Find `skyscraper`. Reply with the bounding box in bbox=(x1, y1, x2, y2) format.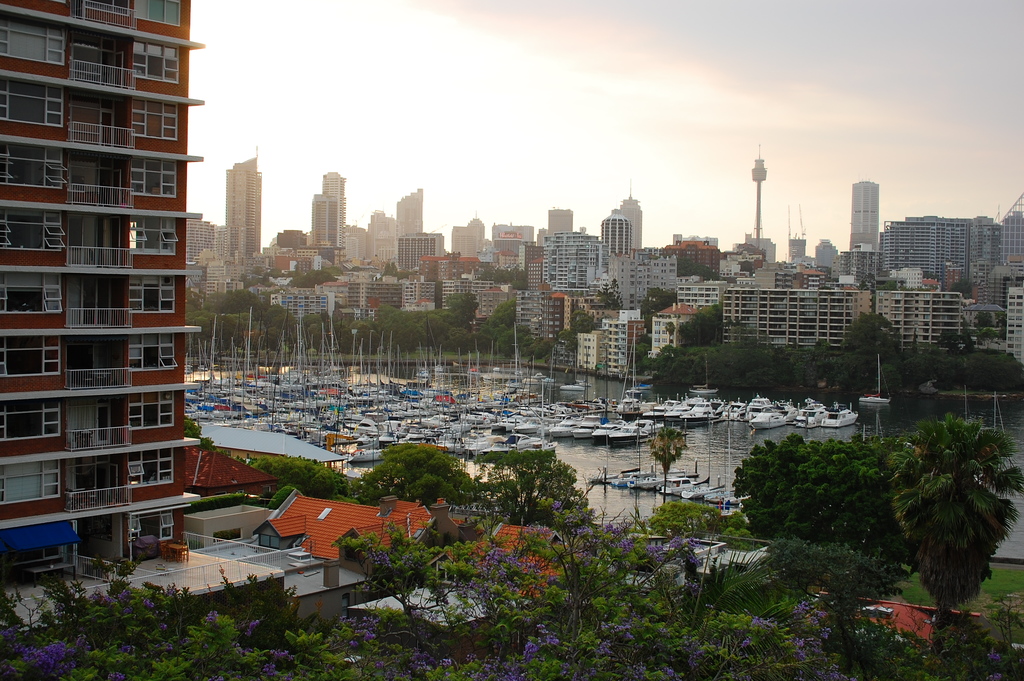
bbox=(620, 193, 650, 249).
